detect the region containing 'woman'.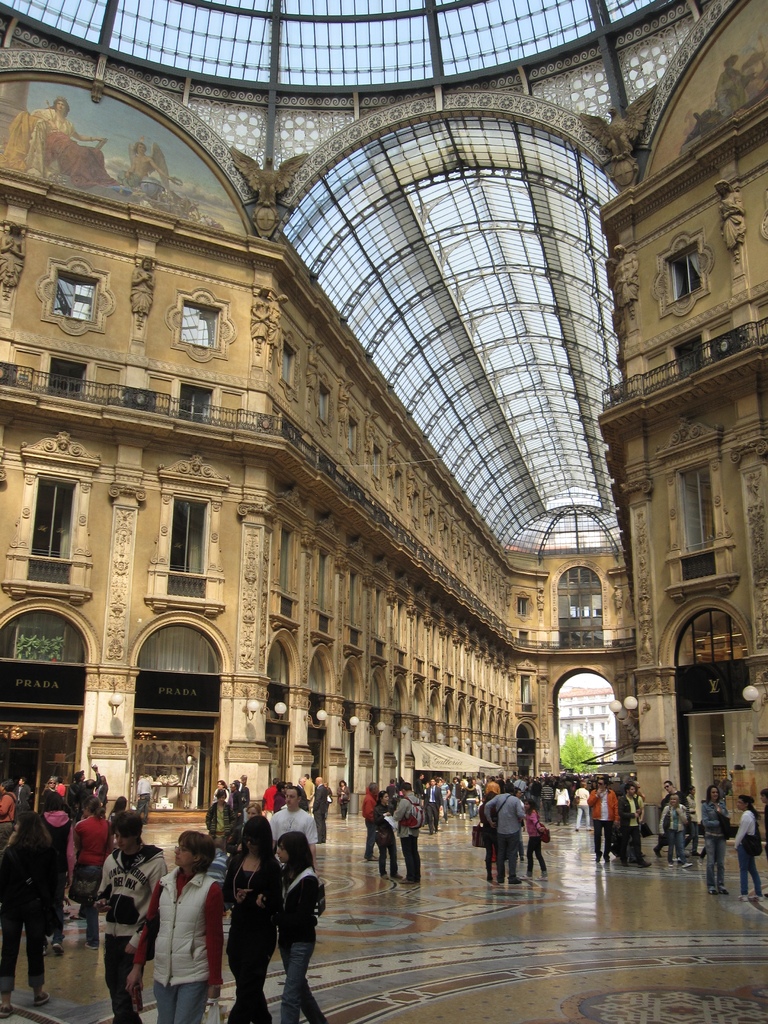
x1=93 y1=808 x2=166 y2=1023.
